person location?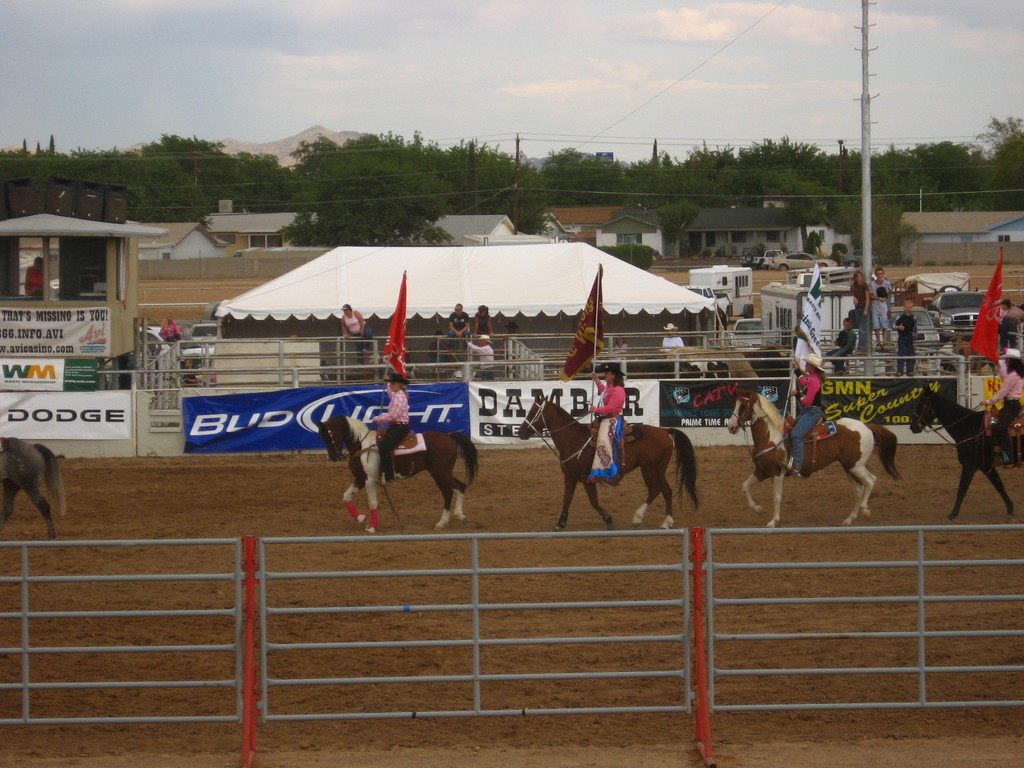
(371,371,411,492)
